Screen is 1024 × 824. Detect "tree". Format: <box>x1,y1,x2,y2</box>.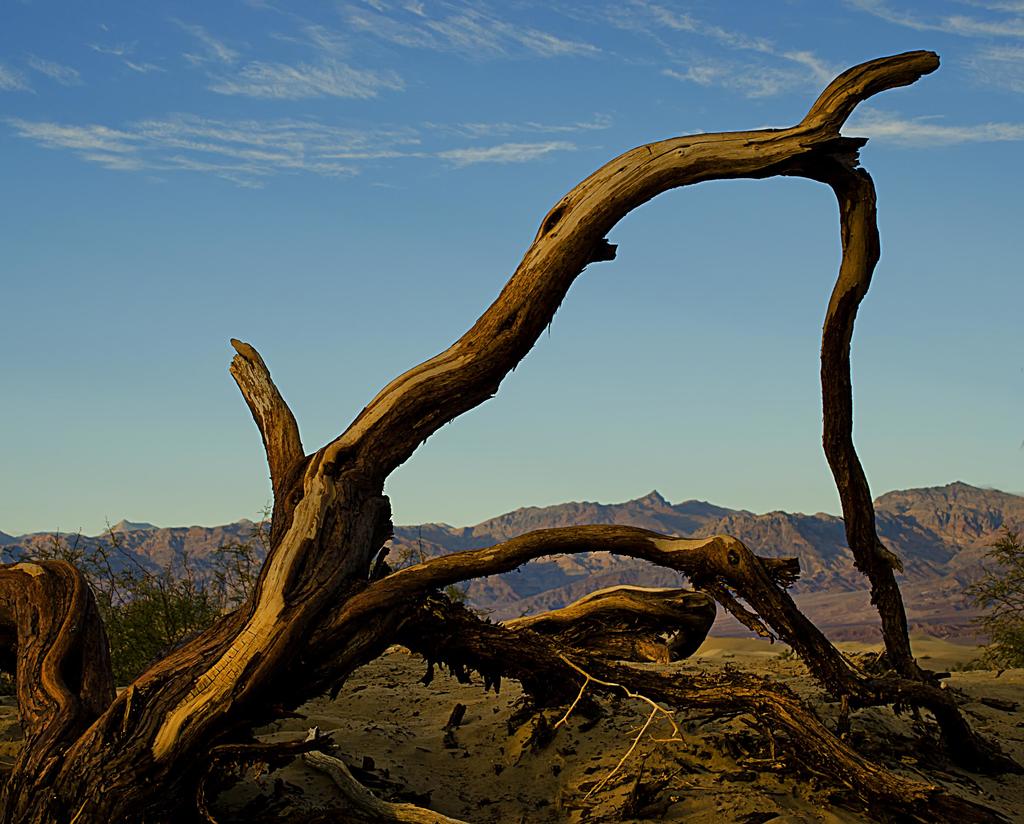
<box>941,526,1023,677</box>.
